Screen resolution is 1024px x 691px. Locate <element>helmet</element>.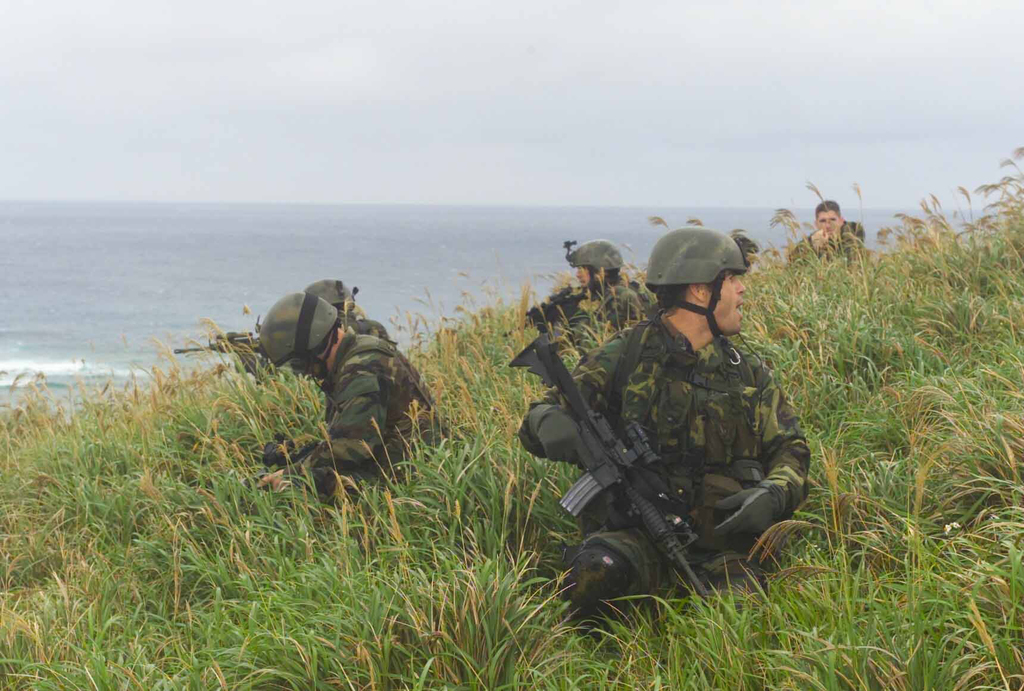
BBox(659, 233, 766, 361).
